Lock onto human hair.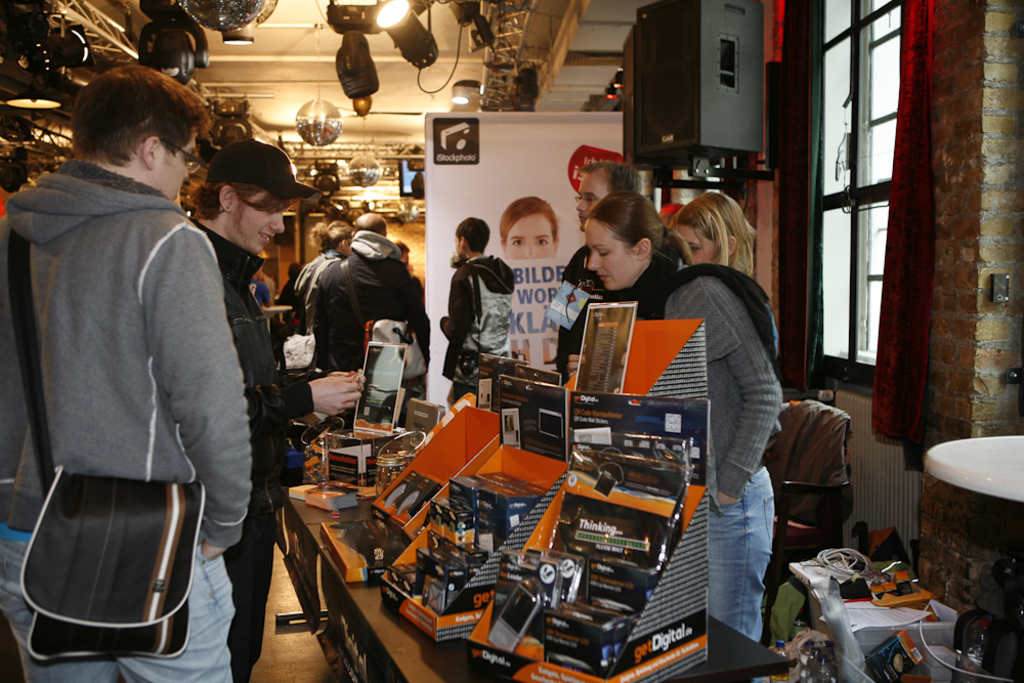
Locked: pyautogui.locateOnScreen(198, 179, 296, 219).
